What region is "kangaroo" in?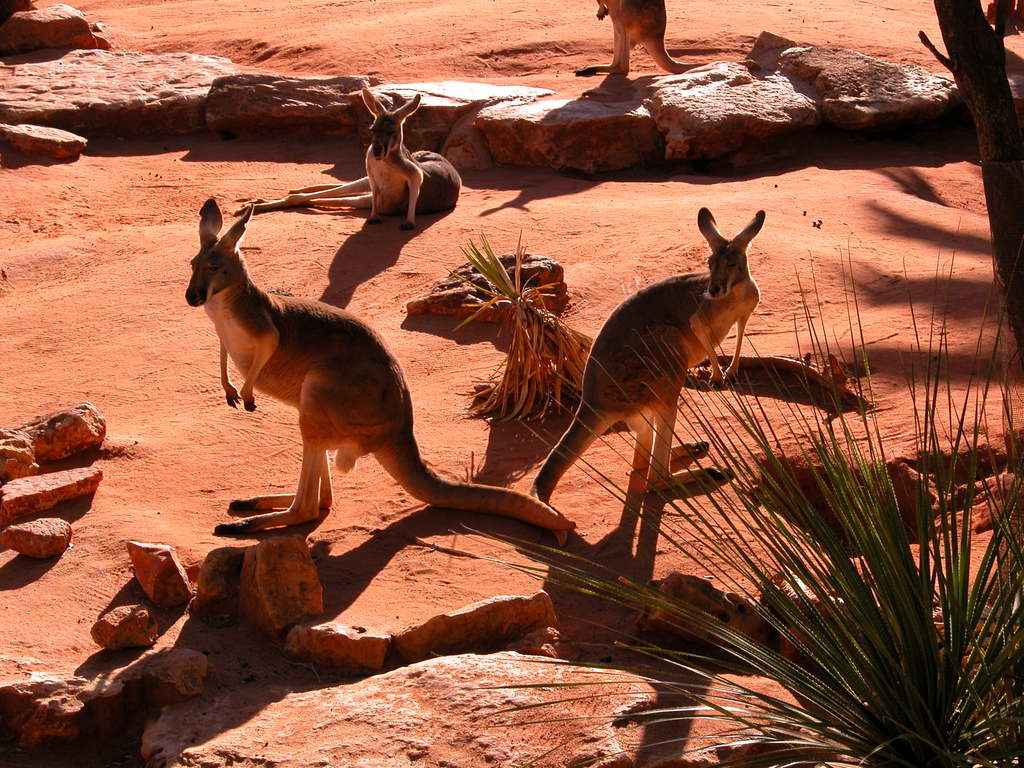
select_region(574, 0, 753, 74).
